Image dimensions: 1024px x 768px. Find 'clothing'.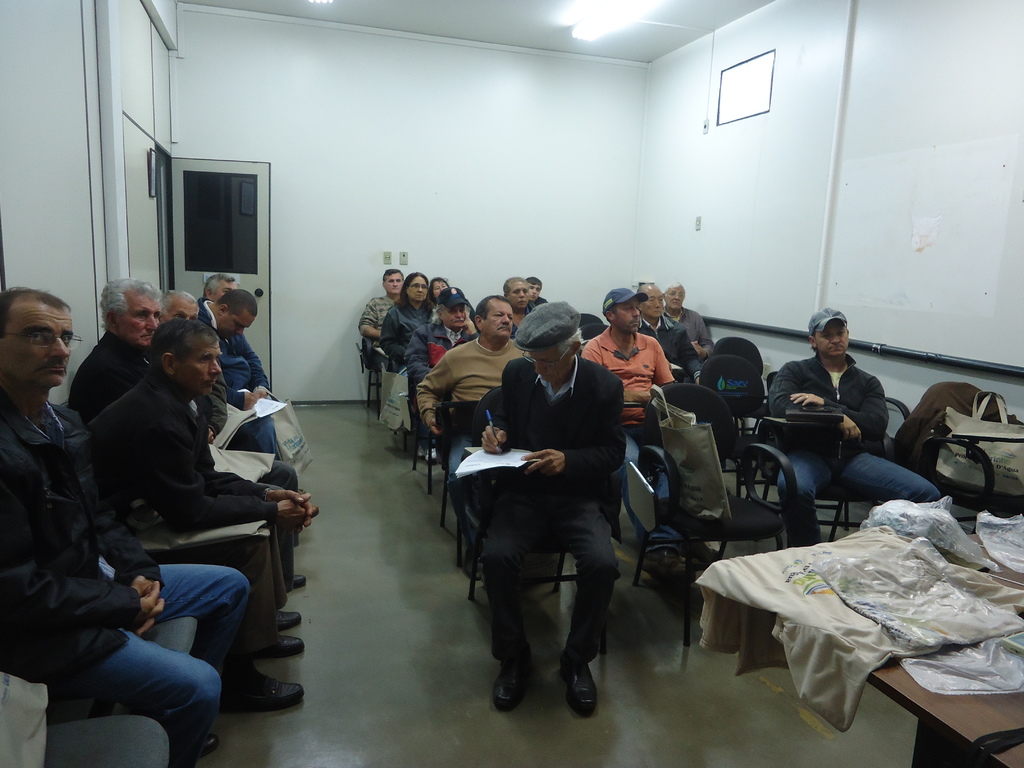
<bbox>231, 335, 271, 387</bbox>.
